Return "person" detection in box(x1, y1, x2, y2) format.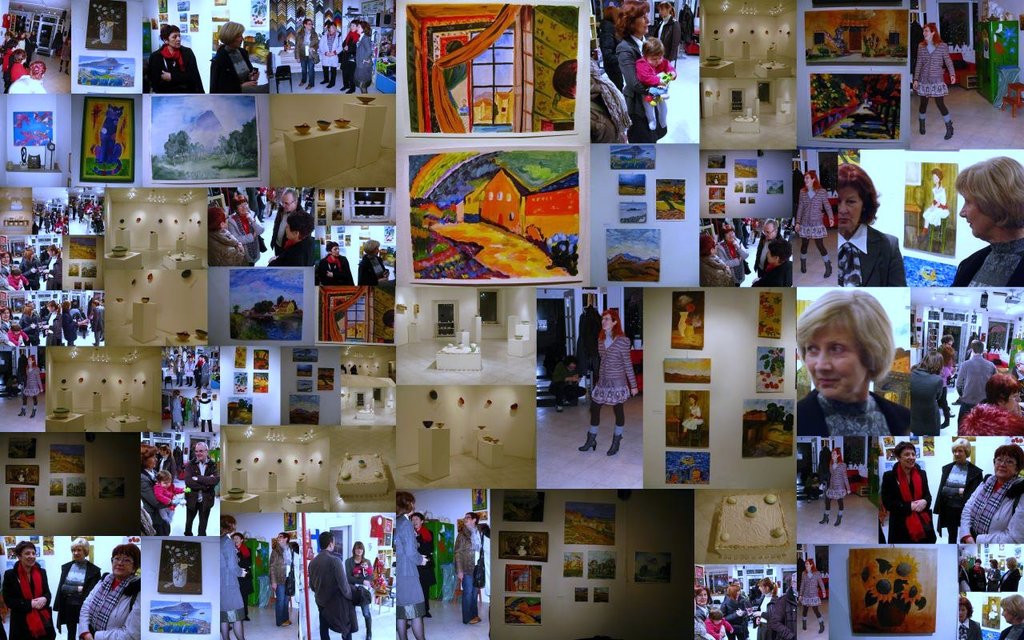
box(761, 574, 789, 634).
